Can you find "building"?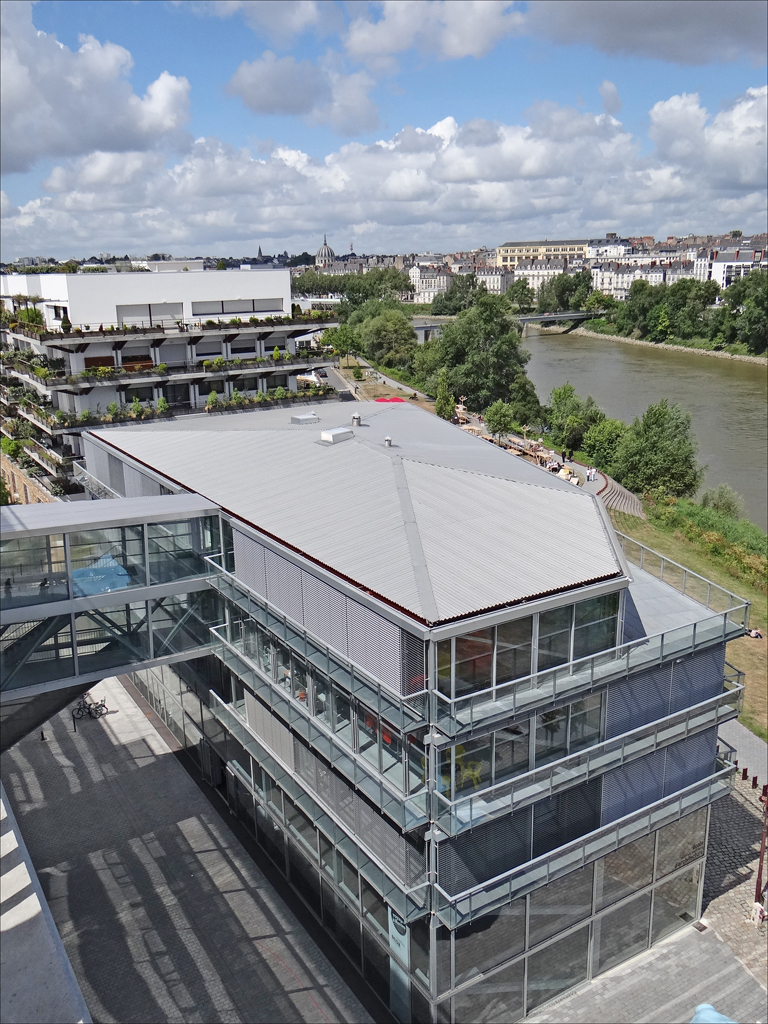
Yes, bounding box: l=0, t=258, r=338, b=493.
